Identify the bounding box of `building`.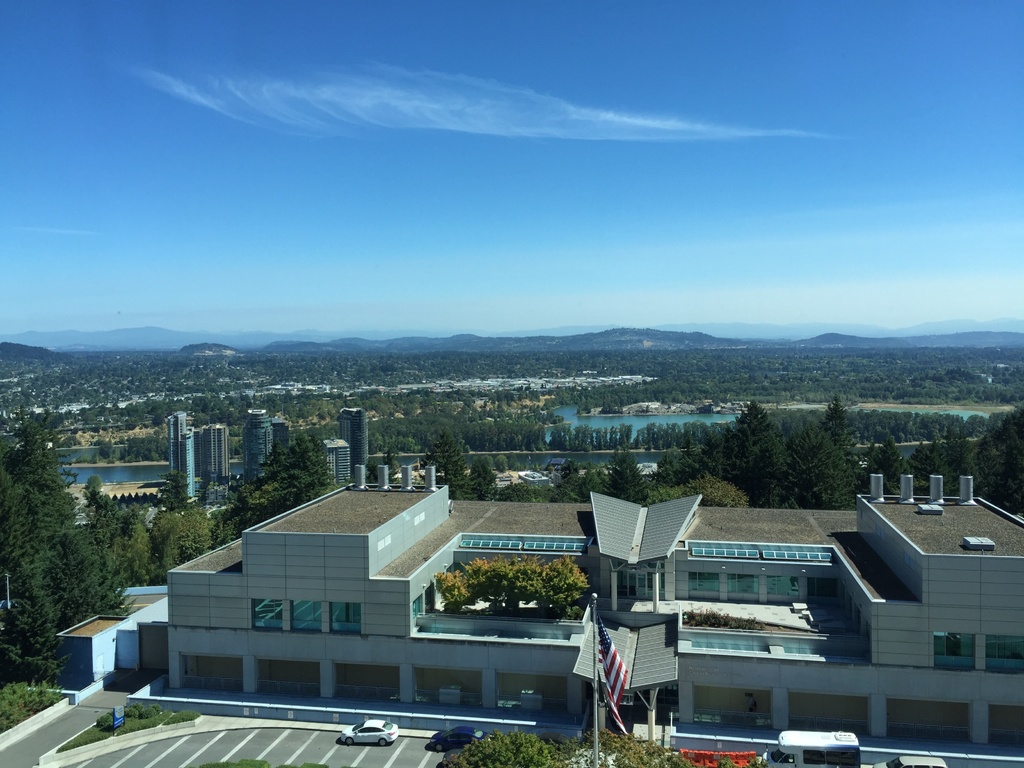
region(241, 406, 277, 481).
